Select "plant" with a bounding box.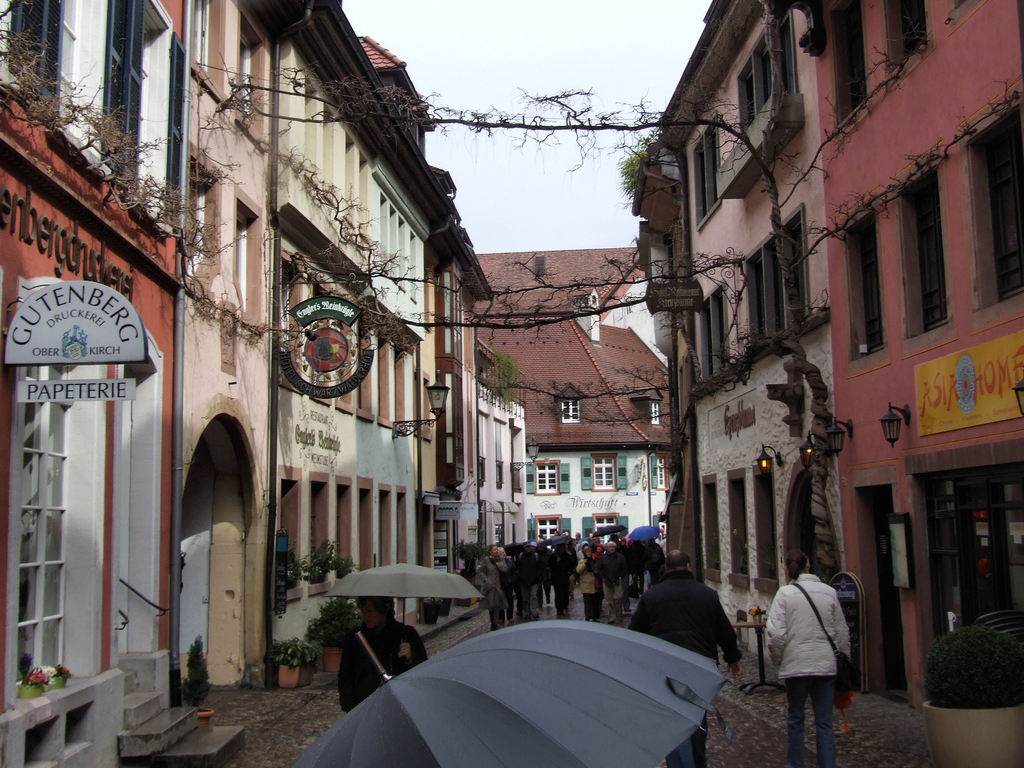
[x1=275, y1=532, x2=350, y2=585].
